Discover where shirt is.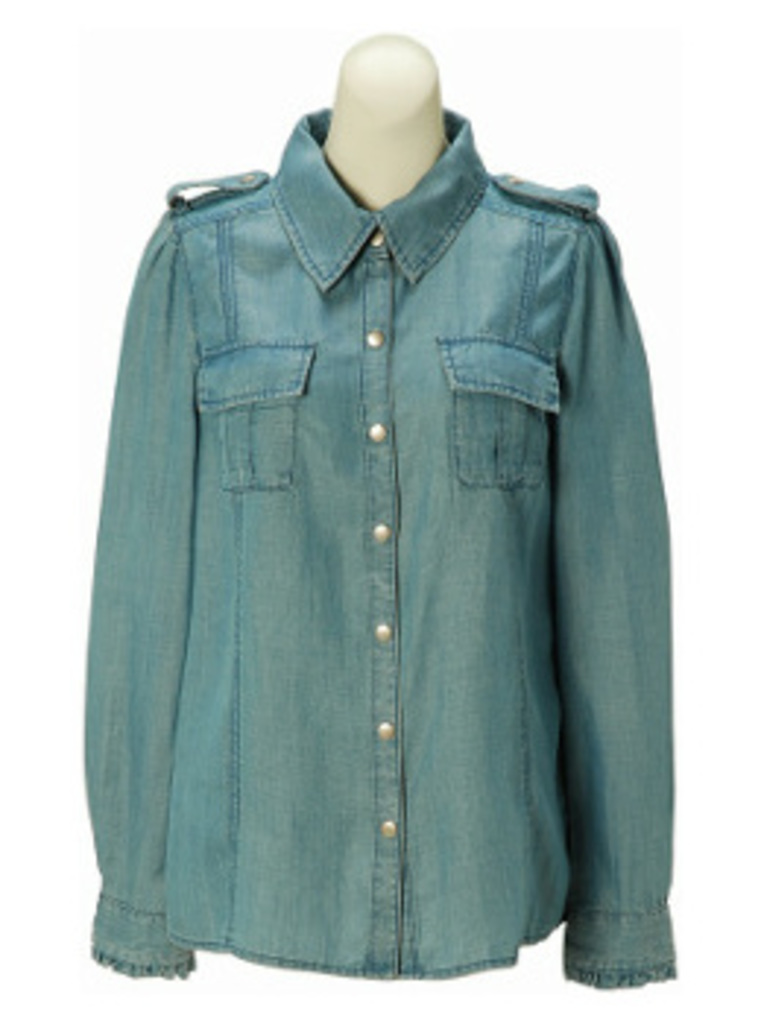
Discovered at 85/64/711/1012.
